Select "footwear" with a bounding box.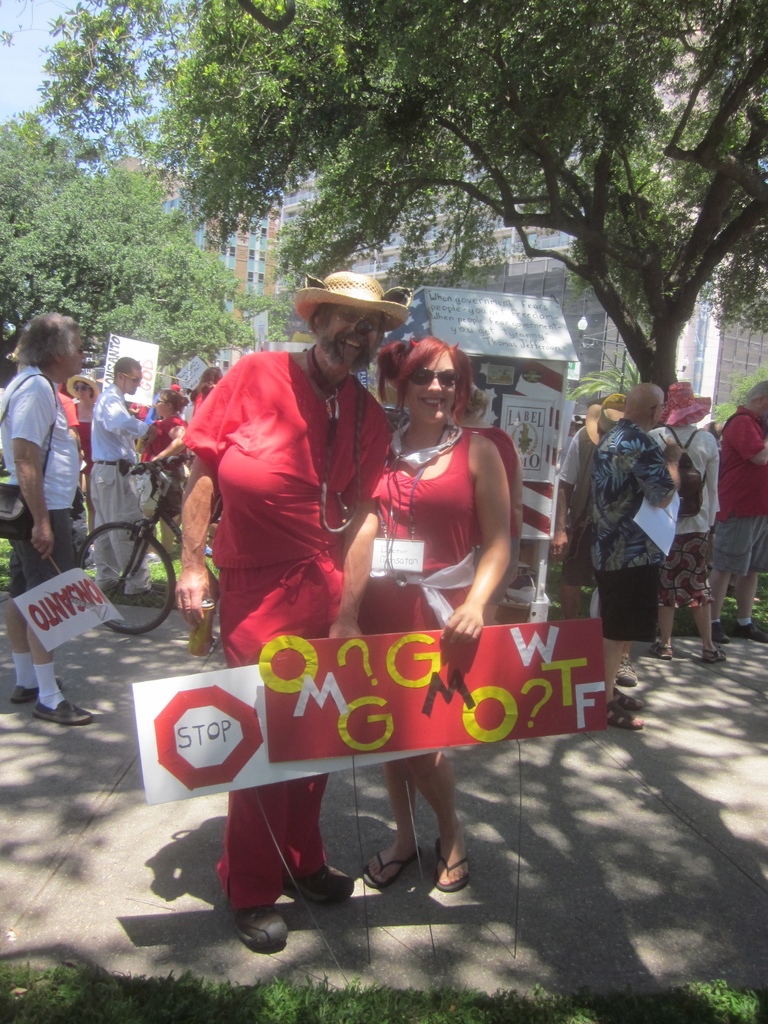
select_region(713, 620, 730, 645).
